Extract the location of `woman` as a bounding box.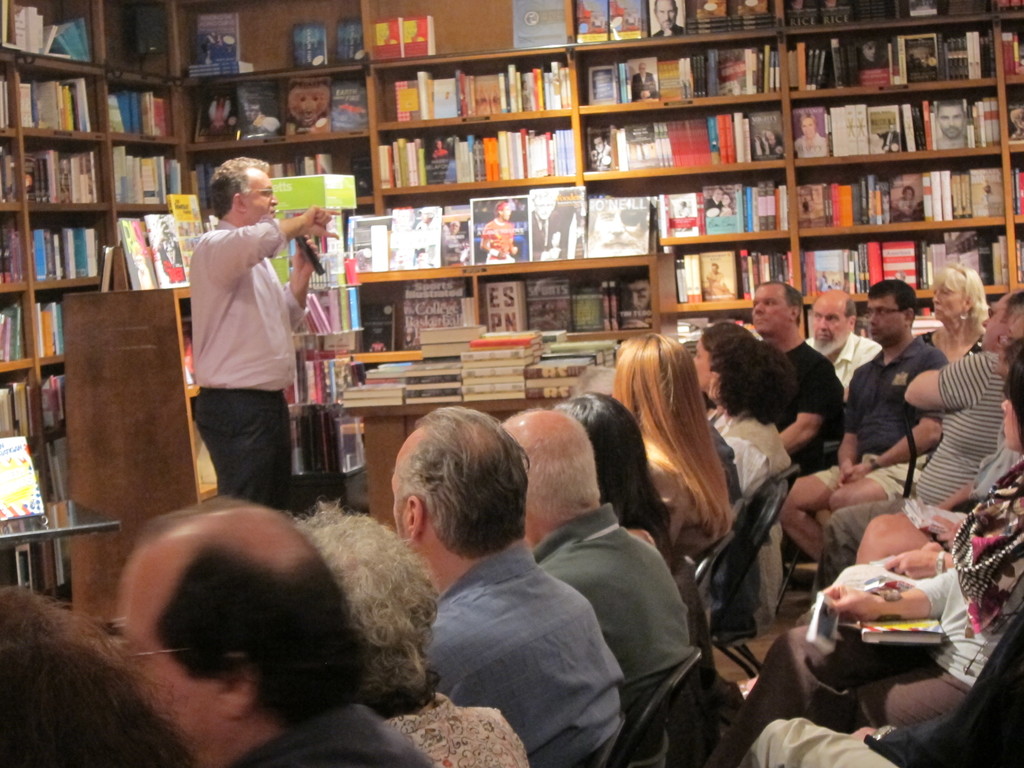
738 316 1023 701.
